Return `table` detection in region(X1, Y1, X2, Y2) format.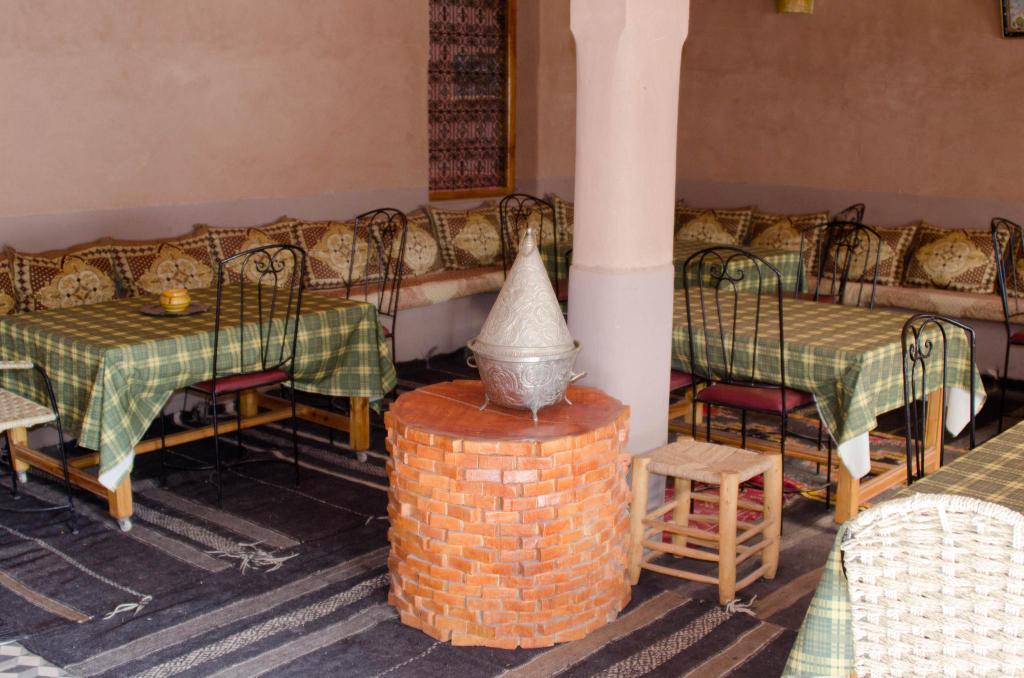
region(539, 238, 801, 296).
